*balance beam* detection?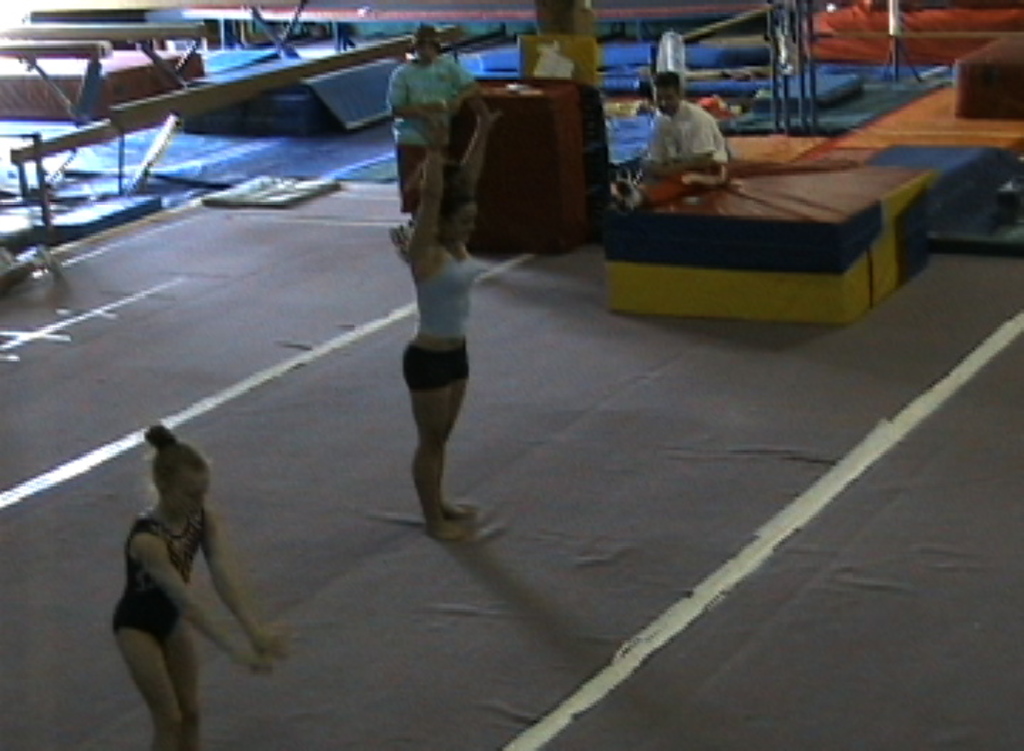
{"left": 0, "top": 21, "right": 202, "bottom": 43}
